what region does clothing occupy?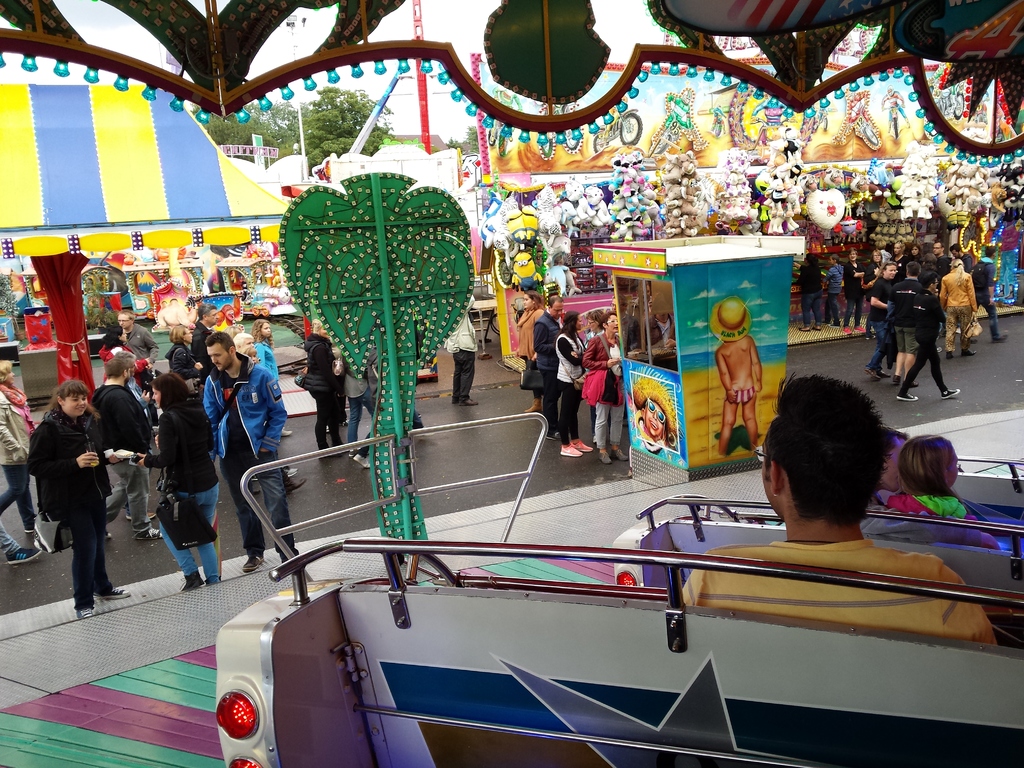
left=794, top=266, right=821, bottom=322.
